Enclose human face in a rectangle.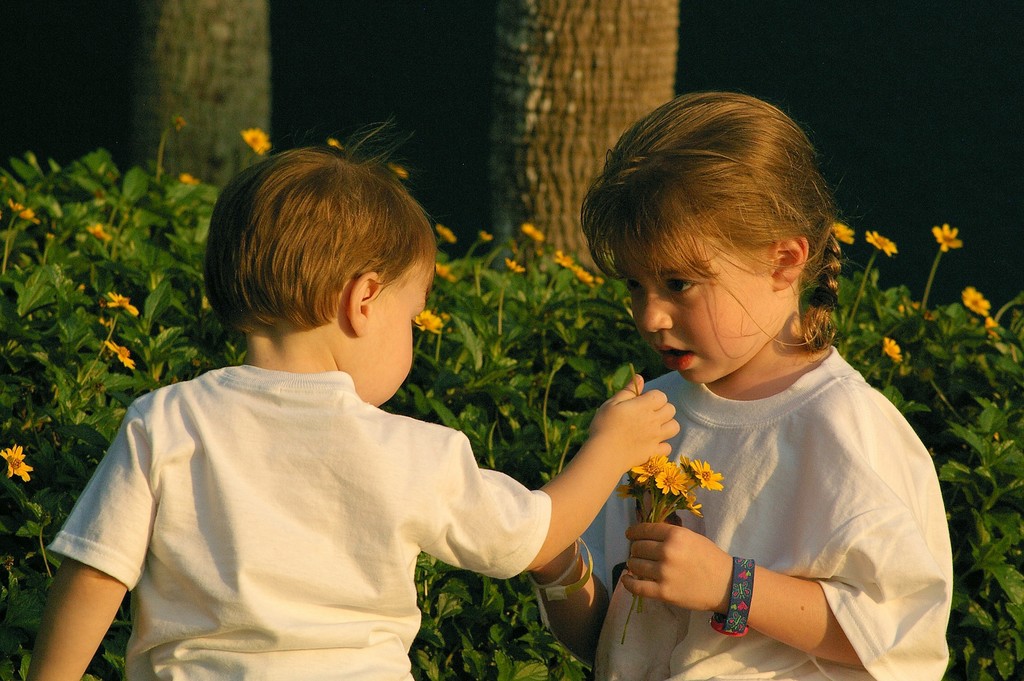
613:221:783:386.
